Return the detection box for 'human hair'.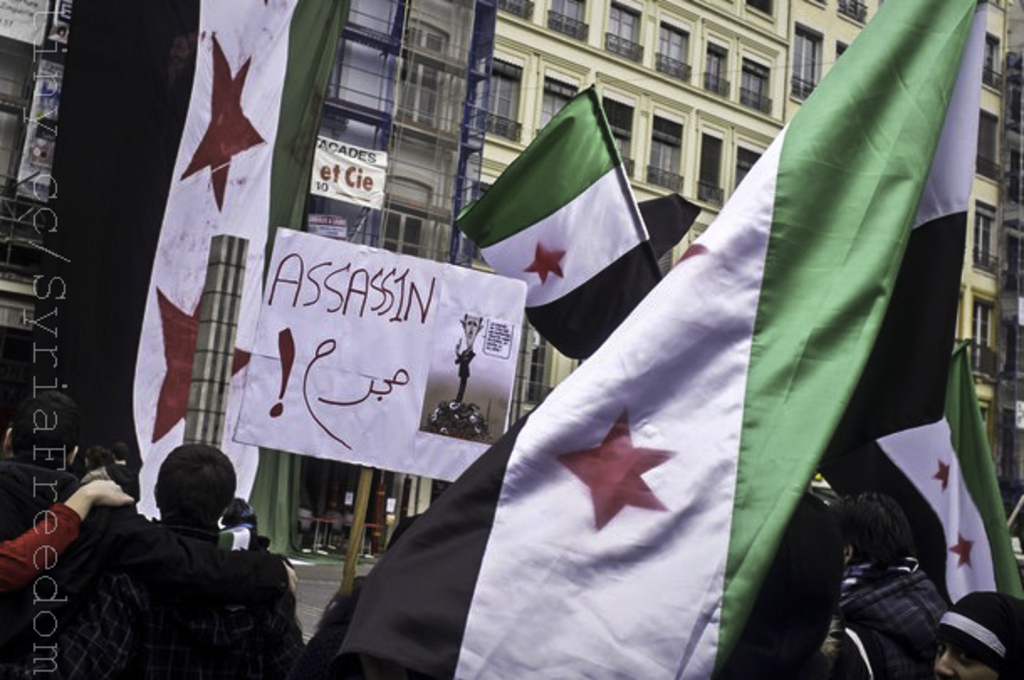
bbox(823, 490, 915, 569).
